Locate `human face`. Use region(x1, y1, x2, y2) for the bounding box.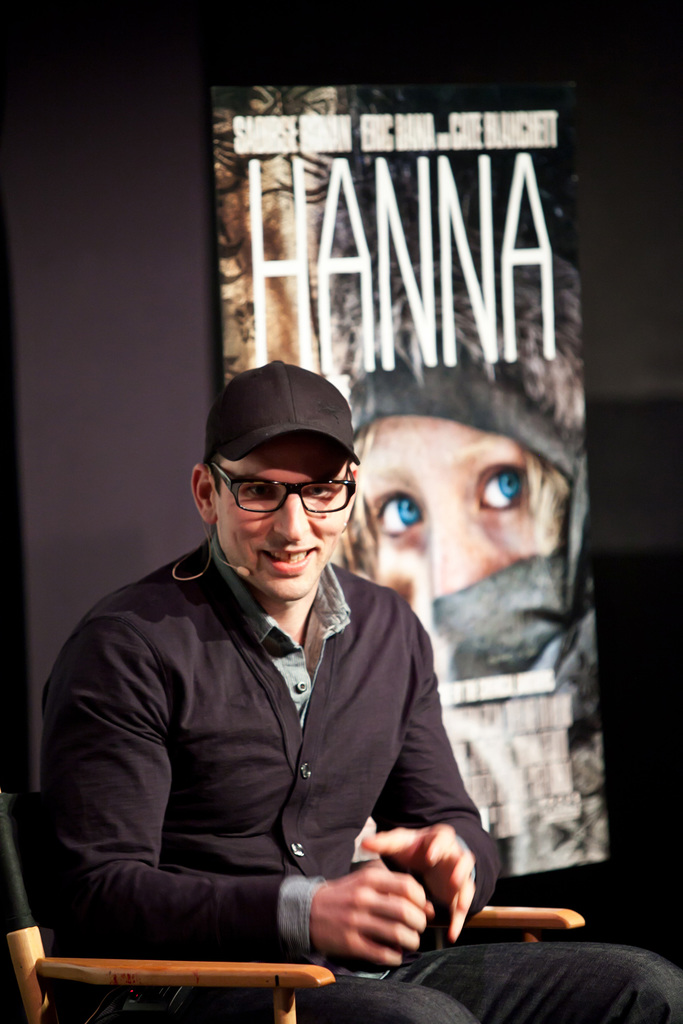
region(358, 415, 542, 609).
